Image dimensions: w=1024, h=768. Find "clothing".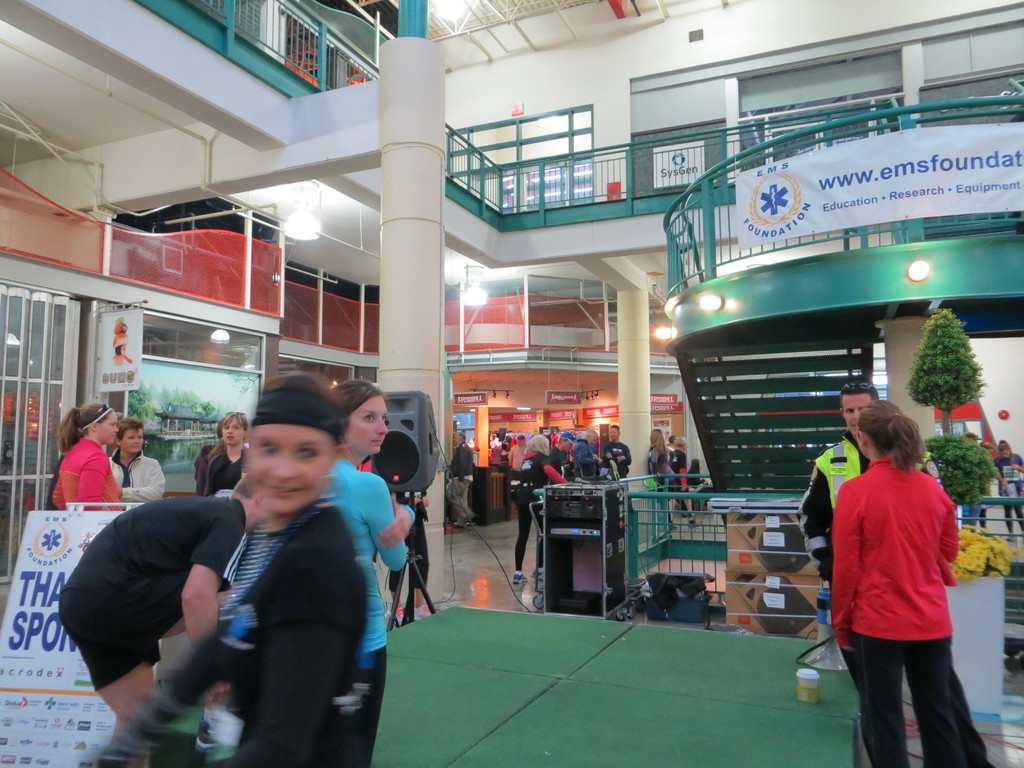
pyautogui.locateOnScreen(313, 458, 416, 664).
